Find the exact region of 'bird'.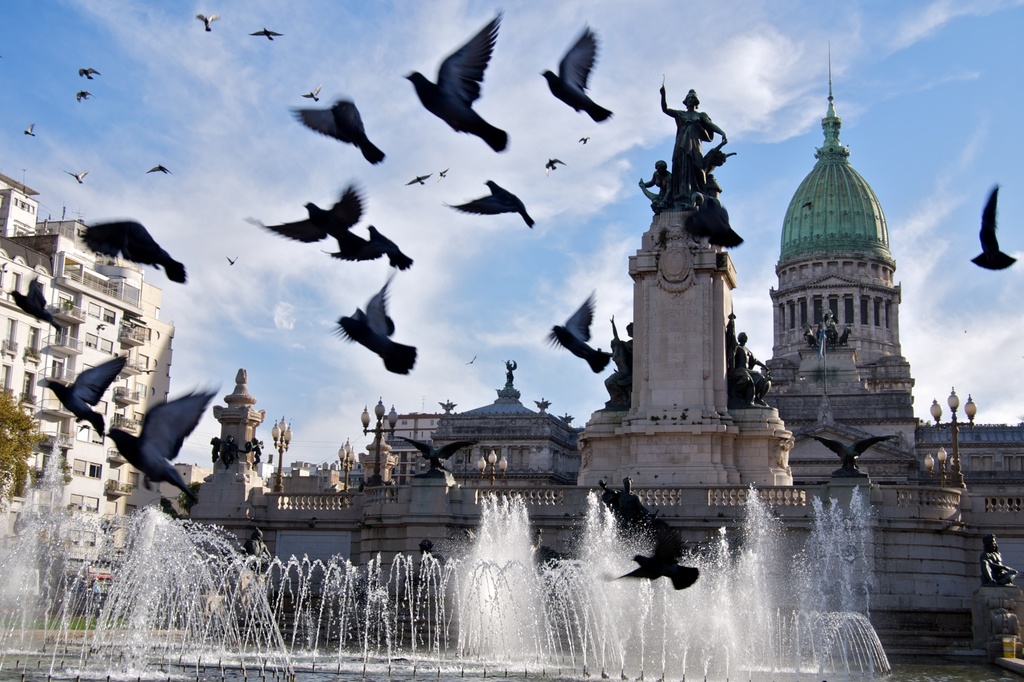
Exact region: 333, 271, 420, 379.
